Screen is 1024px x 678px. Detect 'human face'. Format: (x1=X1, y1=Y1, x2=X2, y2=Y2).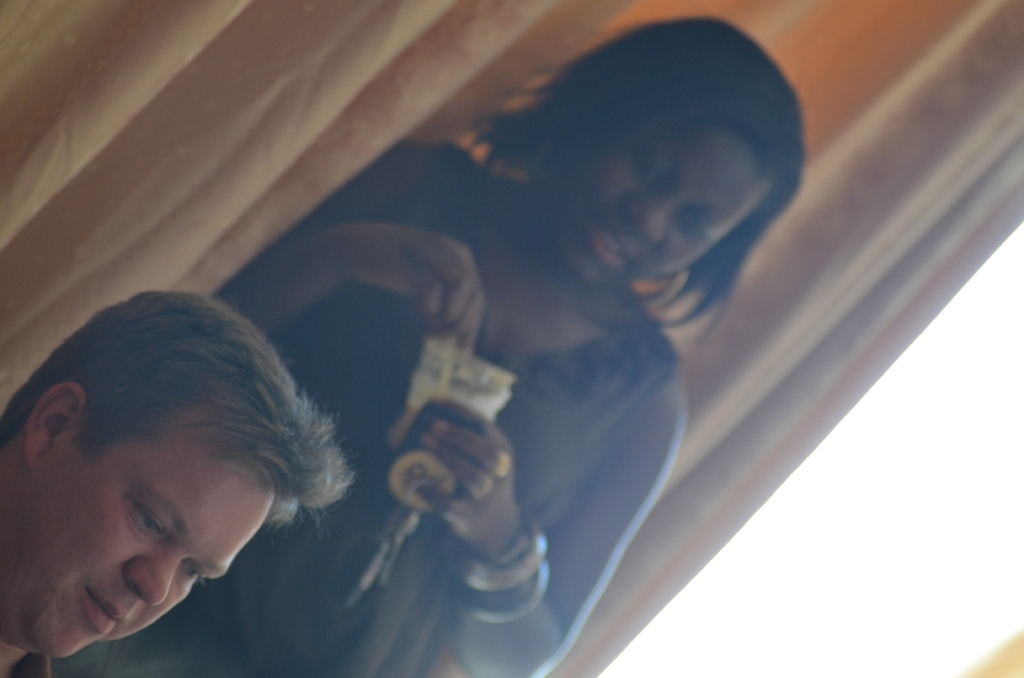
(x1=545, y1=132, x2=769, y2=284).
